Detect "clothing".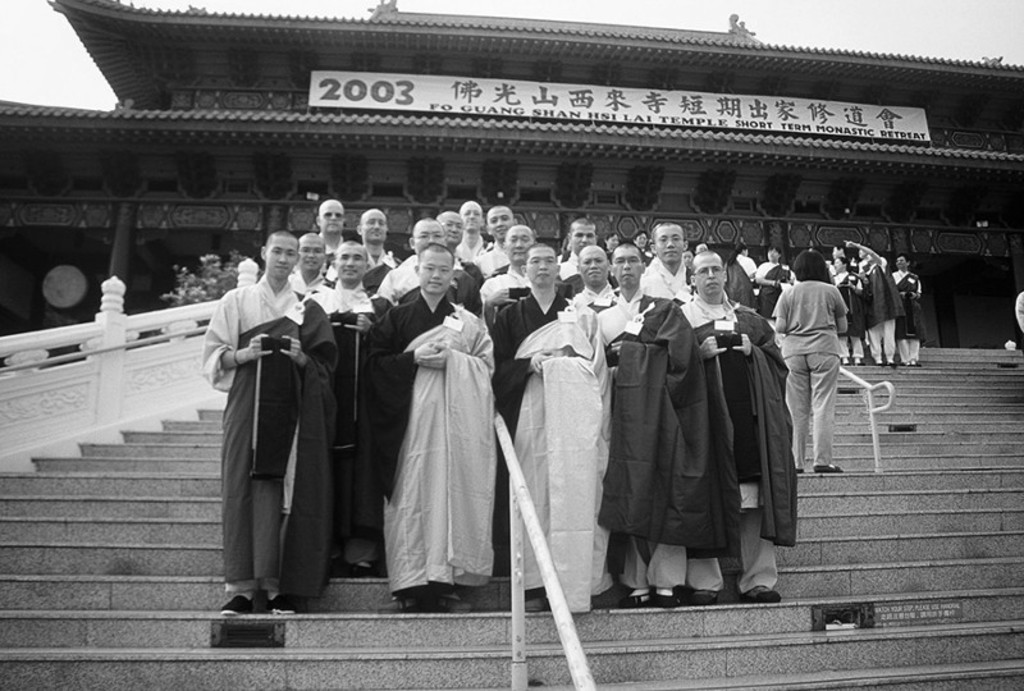
Detected at detection(495, 293, 613, 616).
